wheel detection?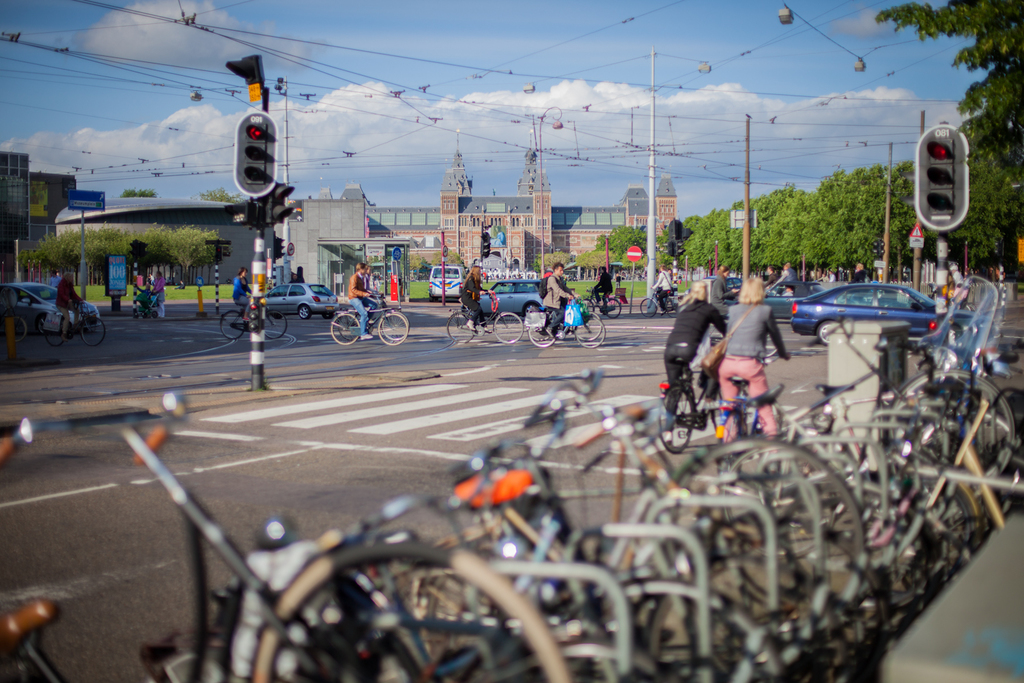
x1=330, y1=314, x2=356, y2=346
